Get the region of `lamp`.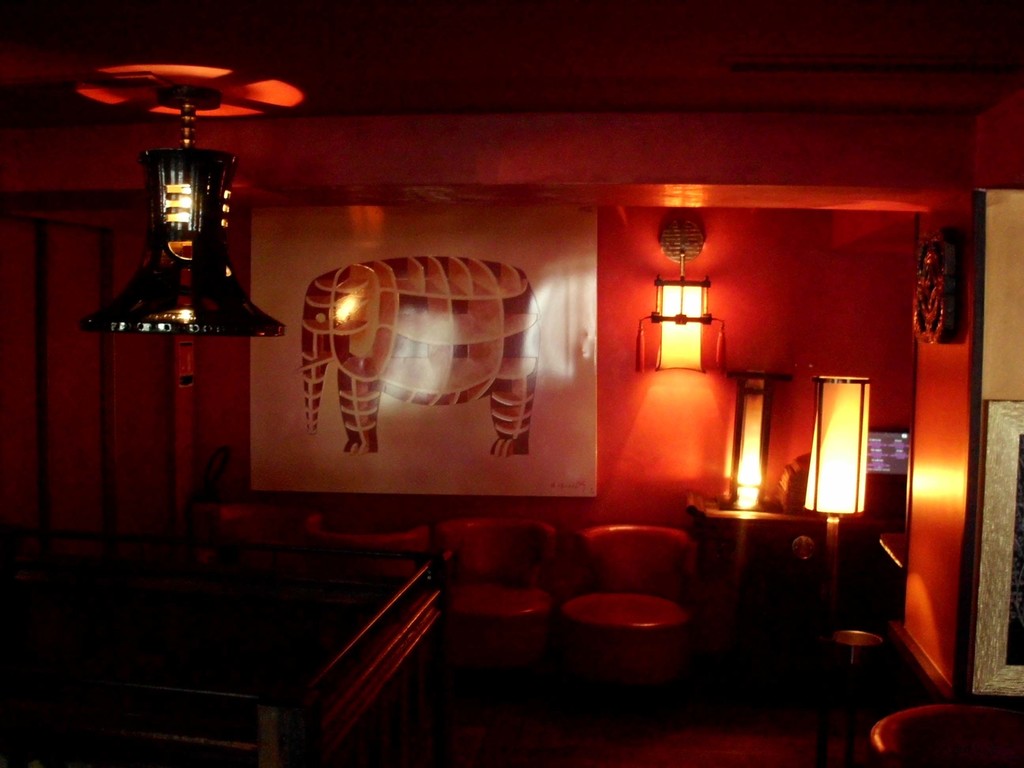
crop(721, 365, 792, 512).
